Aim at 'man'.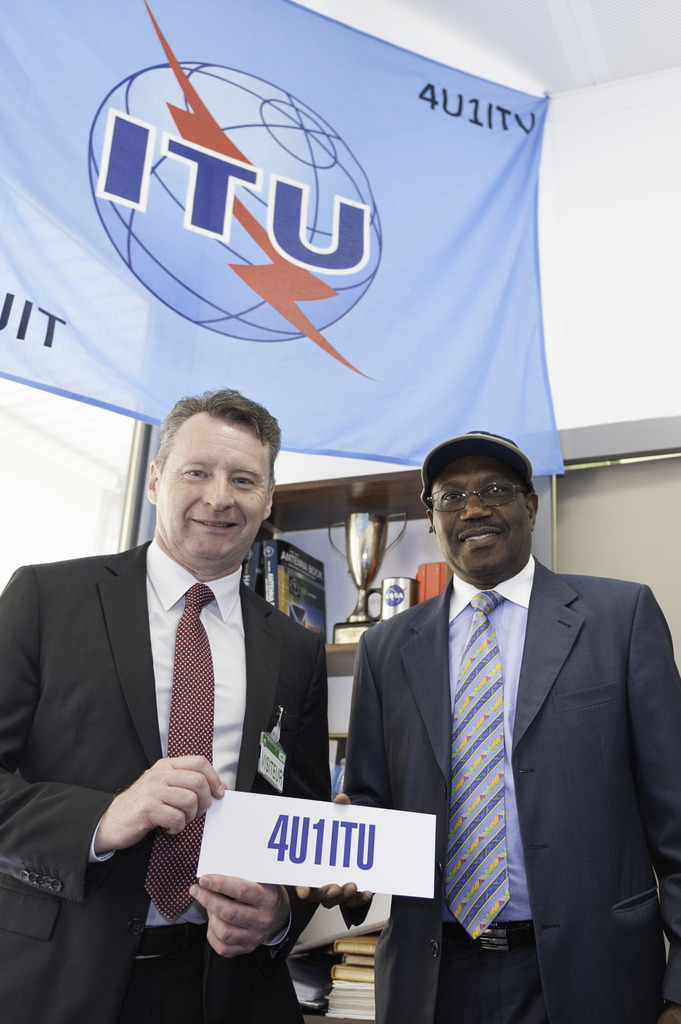
Aimed at (x1=0, y1=385, x2=338, y2=1023).
